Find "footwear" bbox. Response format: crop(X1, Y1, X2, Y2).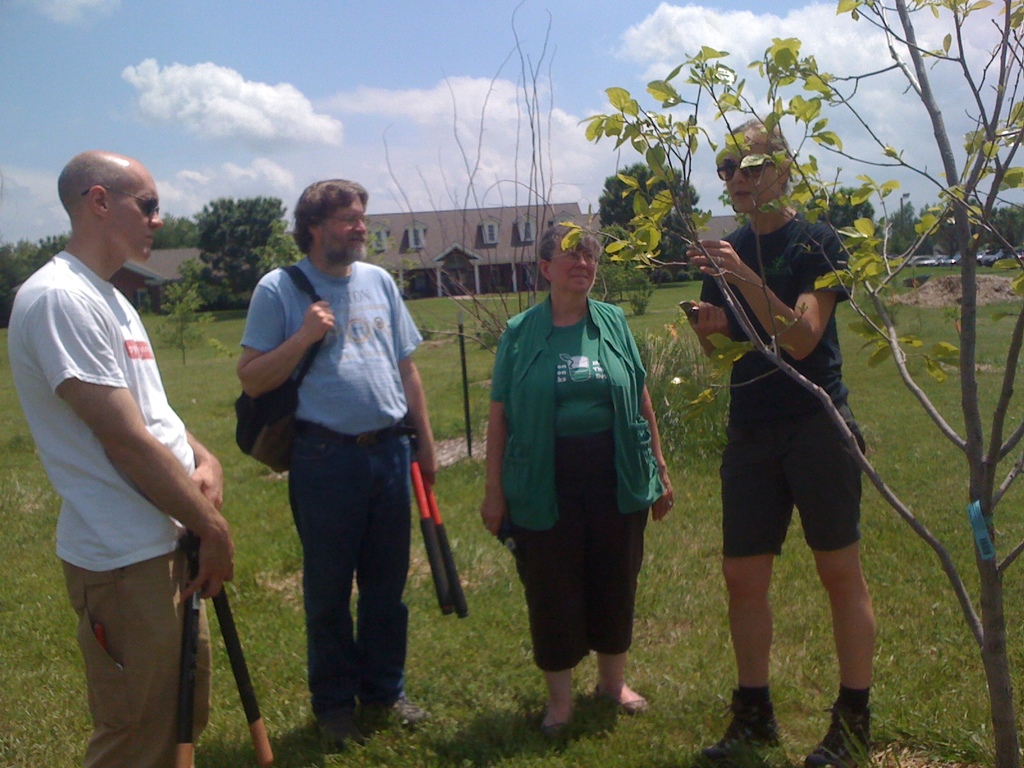
crop(703, 699, 784, 767).
